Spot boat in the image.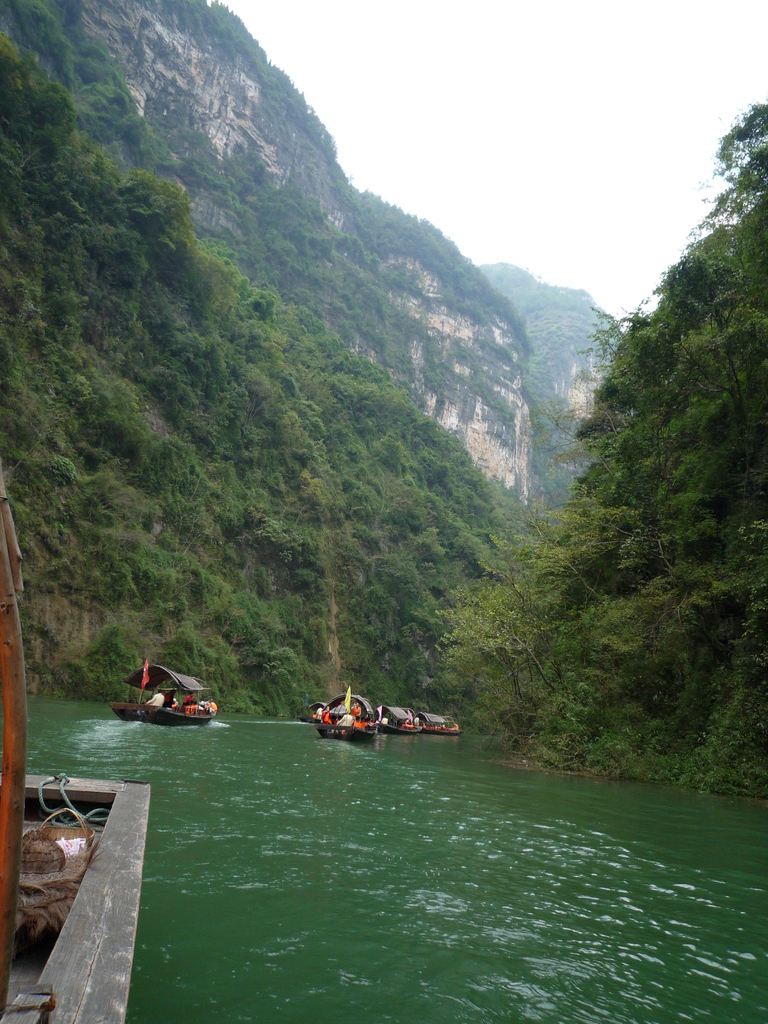
boat found at {"left": 301, "top": 689, "right": 372, "bottom": 745}.
